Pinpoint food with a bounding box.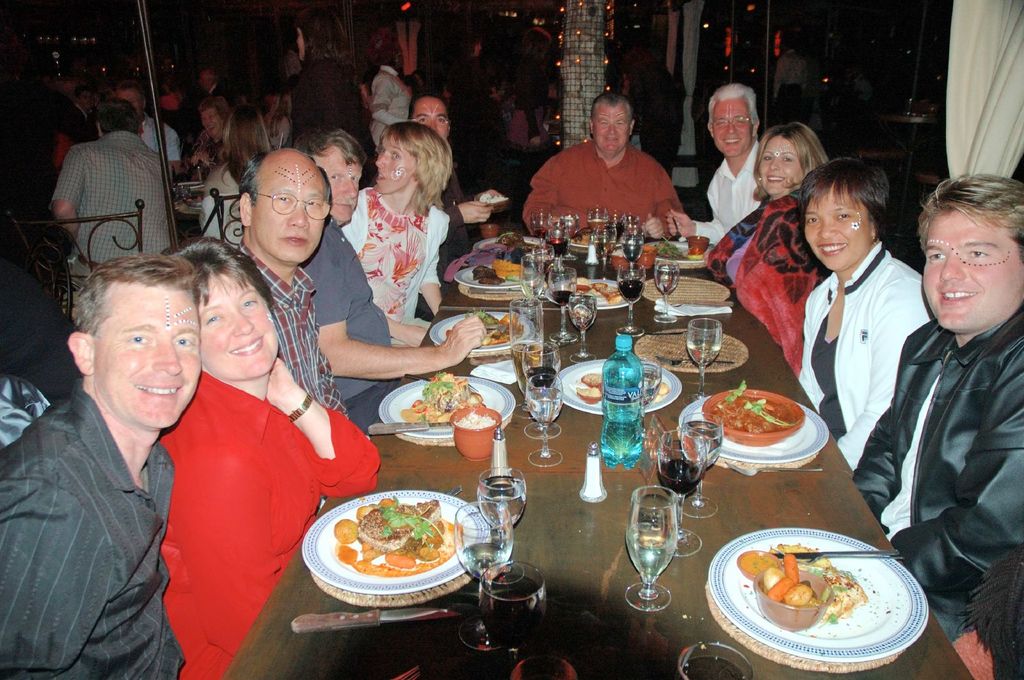
<box>569,275,621,304</box>.
